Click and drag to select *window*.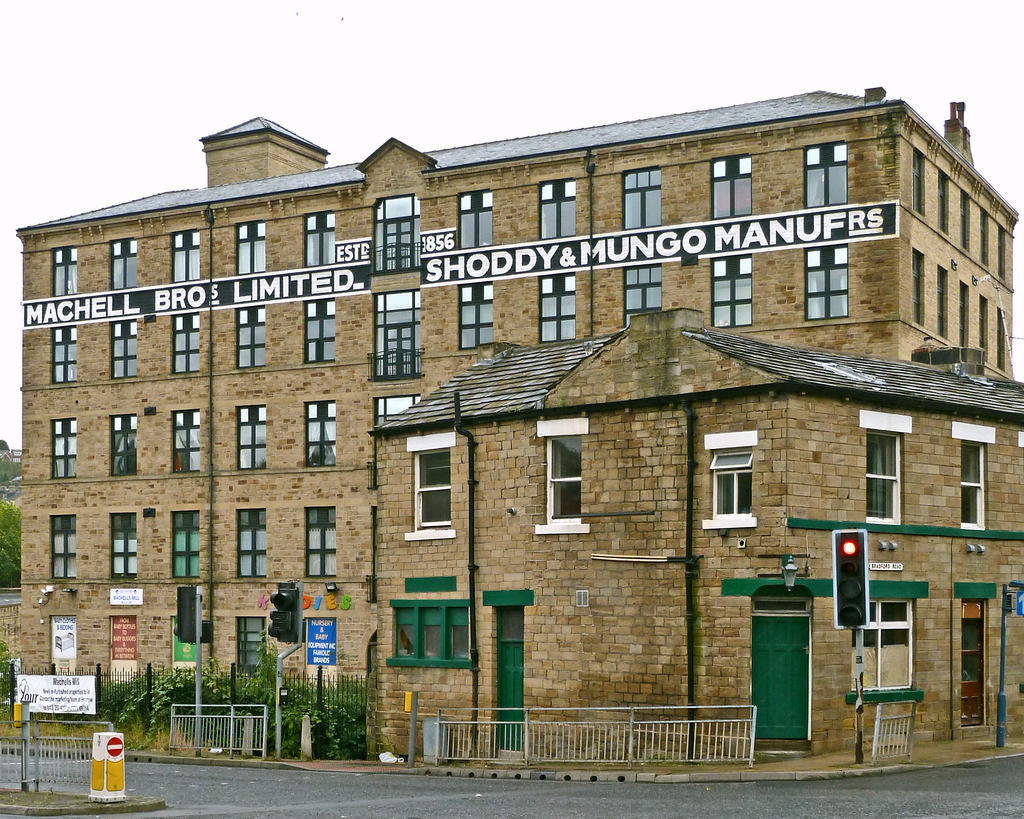
Selection: 303,302,341,374.
